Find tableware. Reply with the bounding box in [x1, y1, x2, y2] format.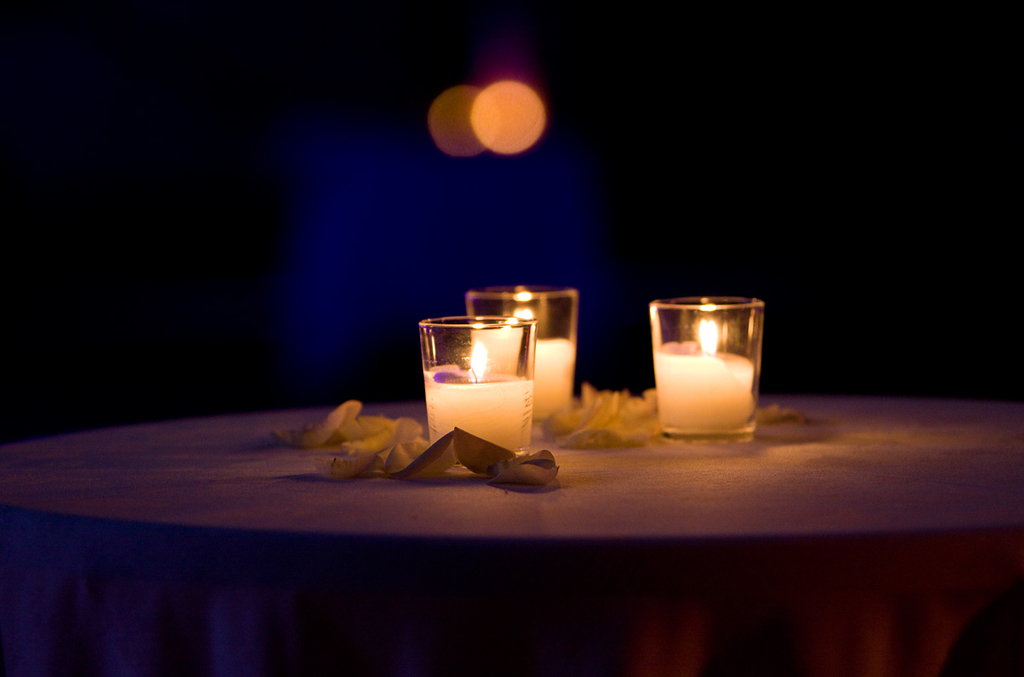
[418, 311, 539, 463].
